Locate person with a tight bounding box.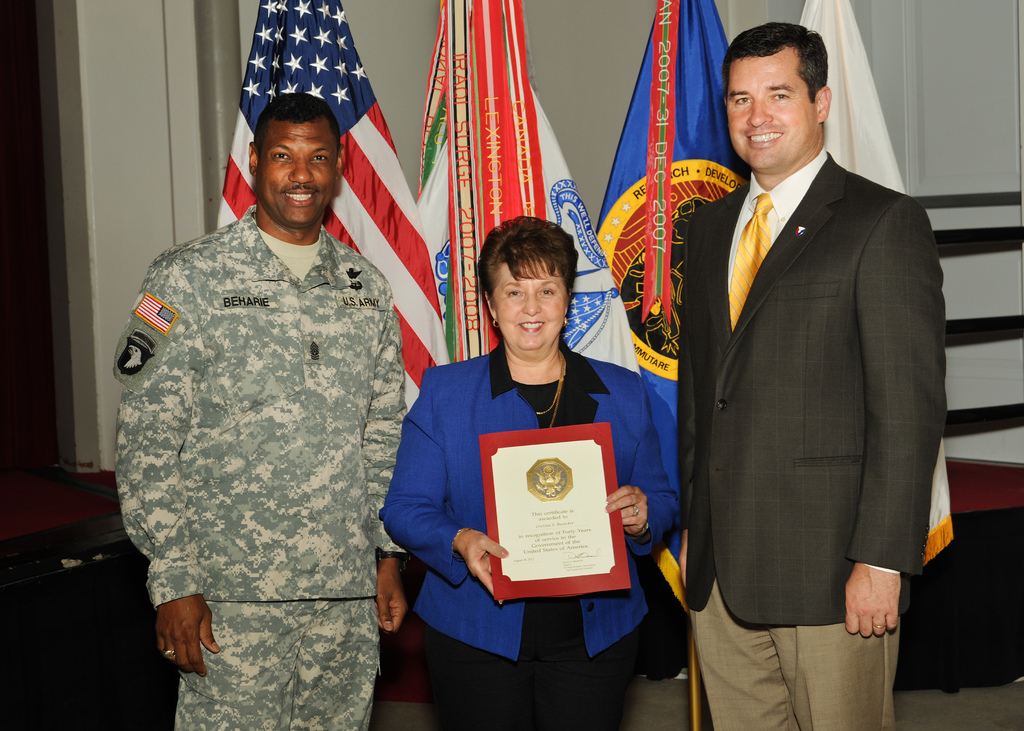
detection(621, 24, 932, 730).
